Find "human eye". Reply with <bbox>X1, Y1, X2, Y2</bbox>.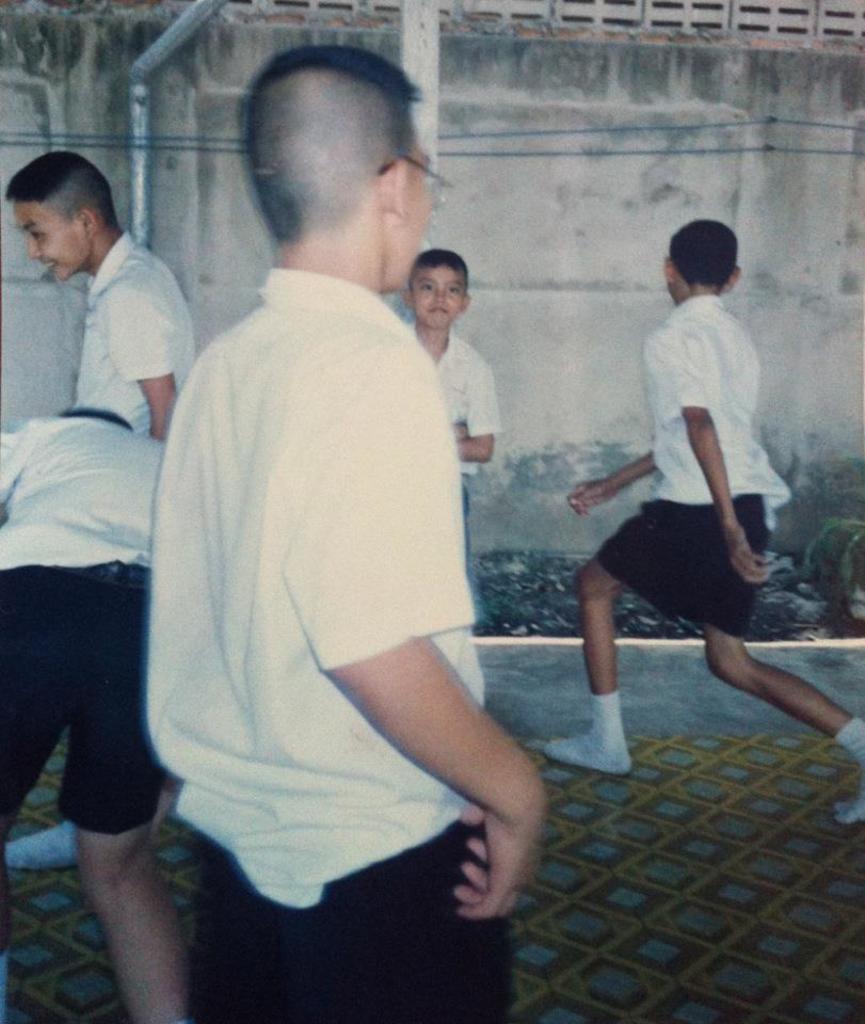
<bbox>418, 278, 434, 297</bbox>.
